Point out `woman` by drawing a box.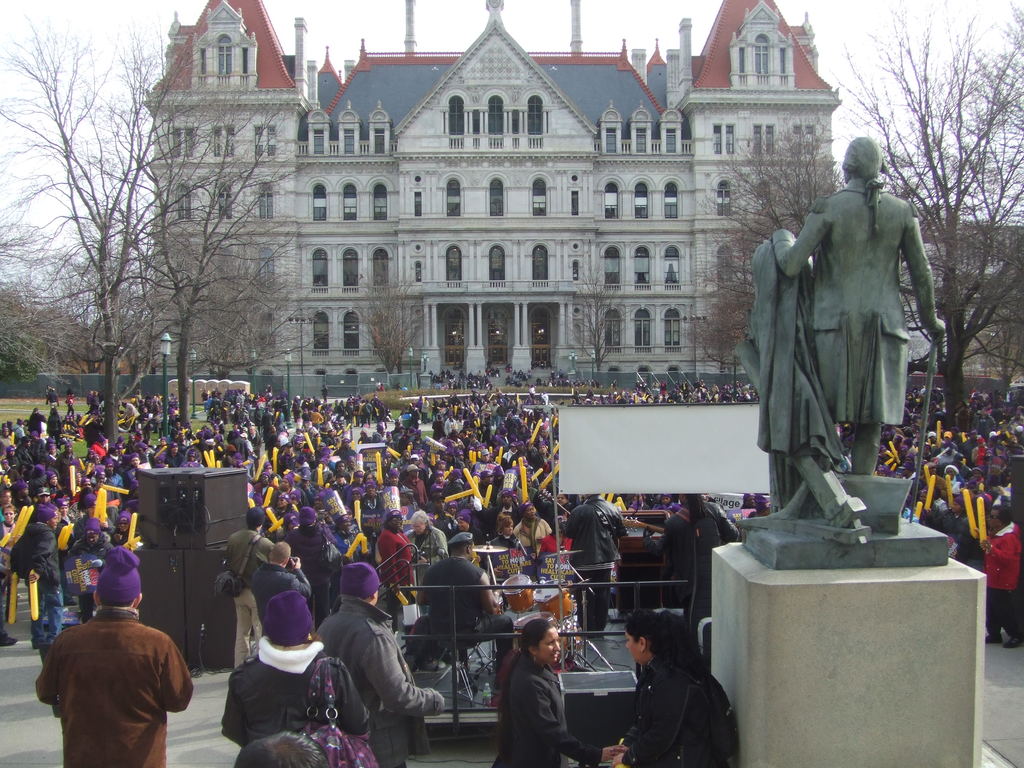
box(104, 508, 138, 548).
